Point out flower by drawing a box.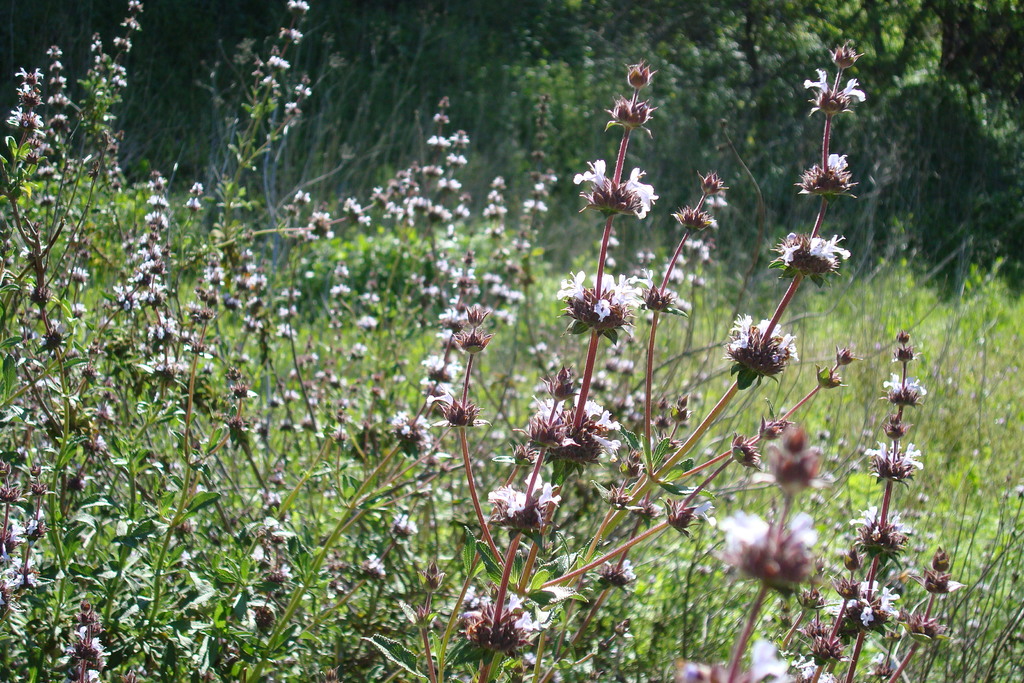
{"x1": 573, "y1": 159, "x2": 605, "y2": 186}.
